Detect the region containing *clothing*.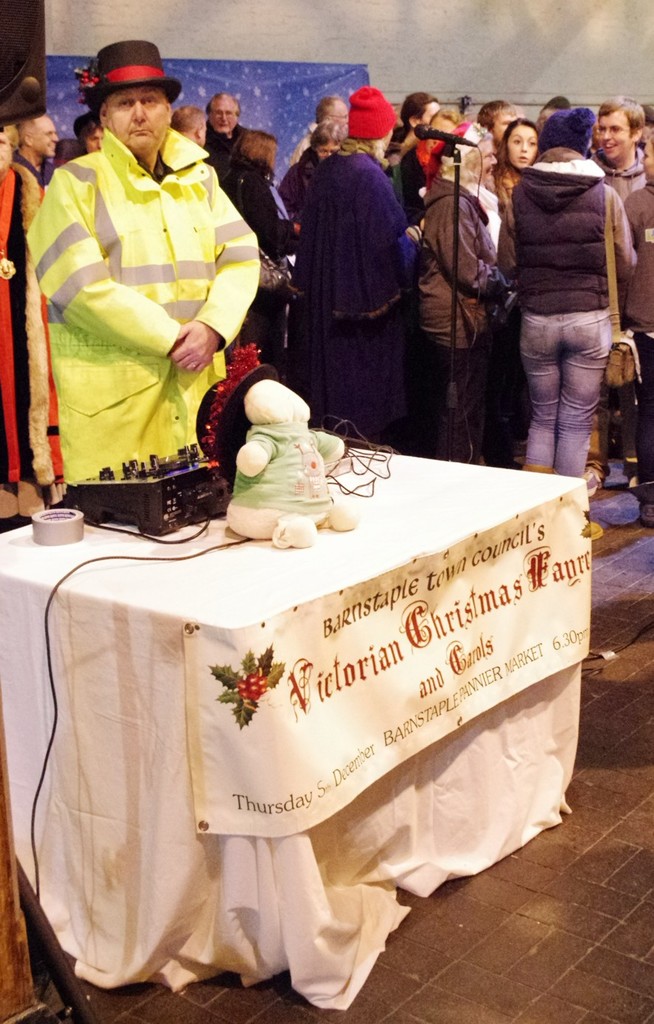
{"x1": 413, "y1": 179, "x2": 519, "y2": 461}.
